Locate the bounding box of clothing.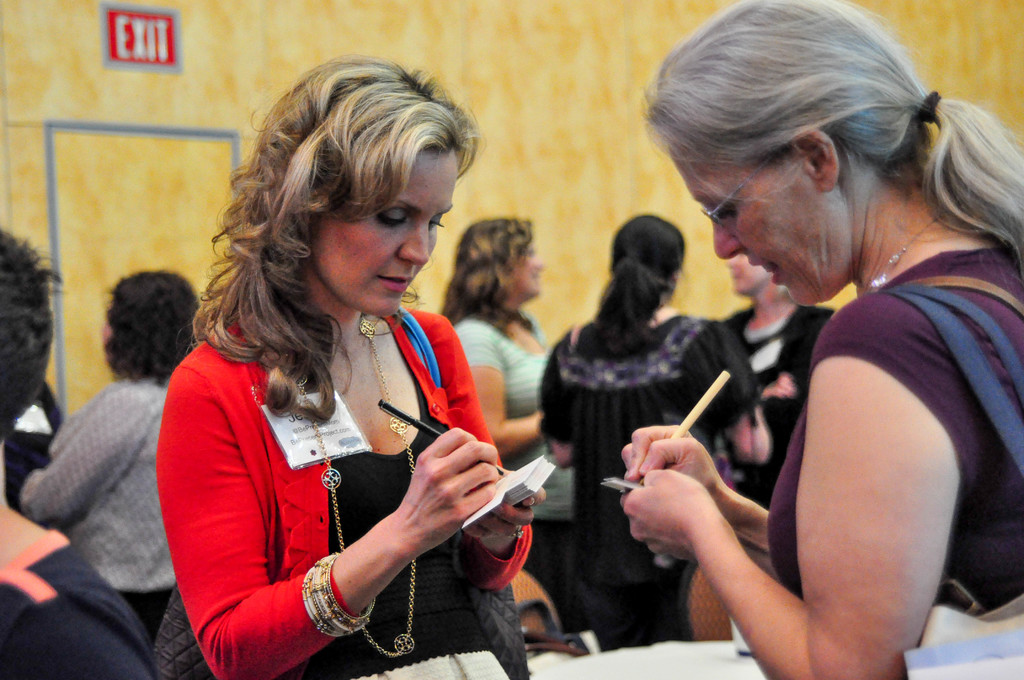
Bounding box: <bbox>0, 373, 58, 505</bbox>.
